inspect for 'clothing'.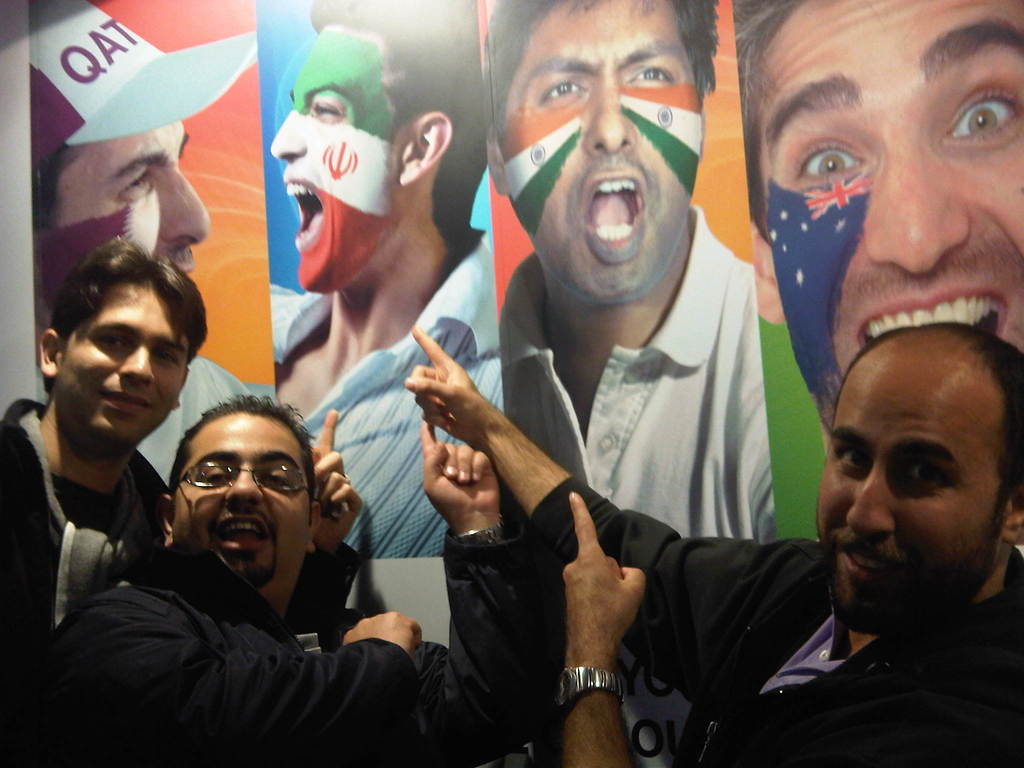
Inspection: bbox=(271, 228, 500, 557).
